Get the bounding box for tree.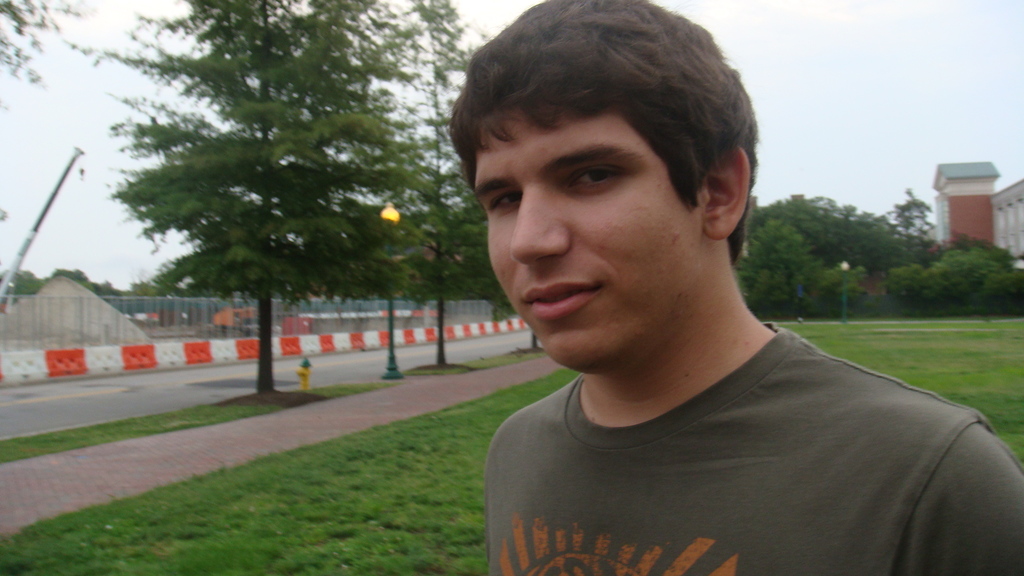
box(886, 177, 952, 268).
